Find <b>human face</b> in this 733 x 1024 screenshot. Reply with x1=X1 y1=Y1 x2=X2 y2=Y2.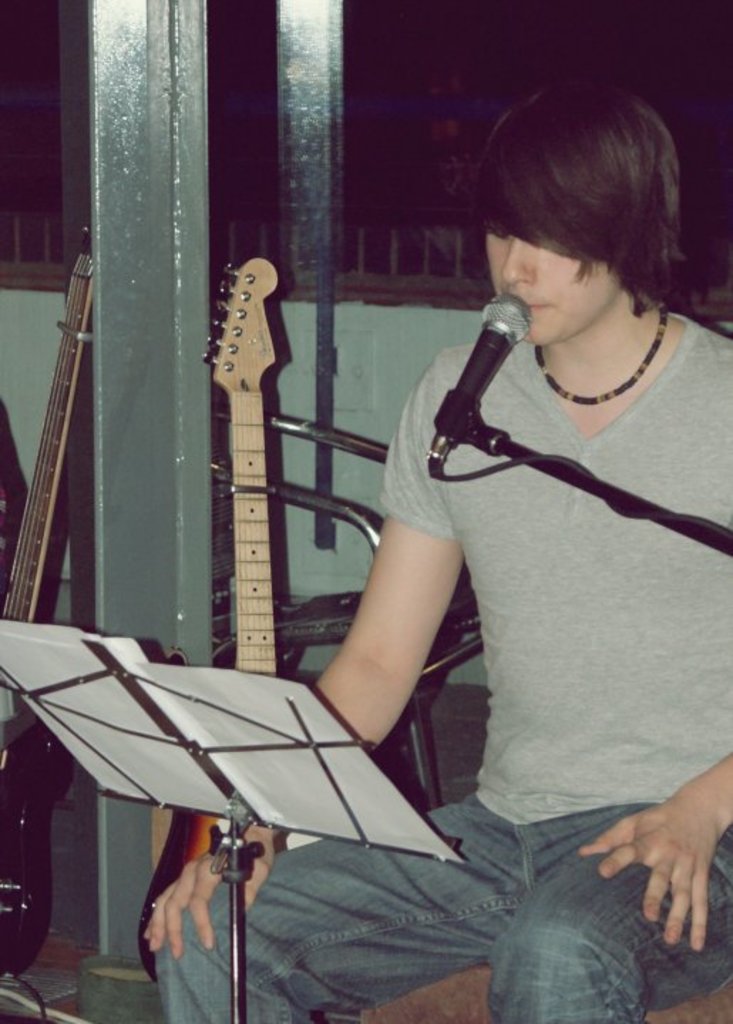
x1=484 y1=218 x2=618 y2=342.
